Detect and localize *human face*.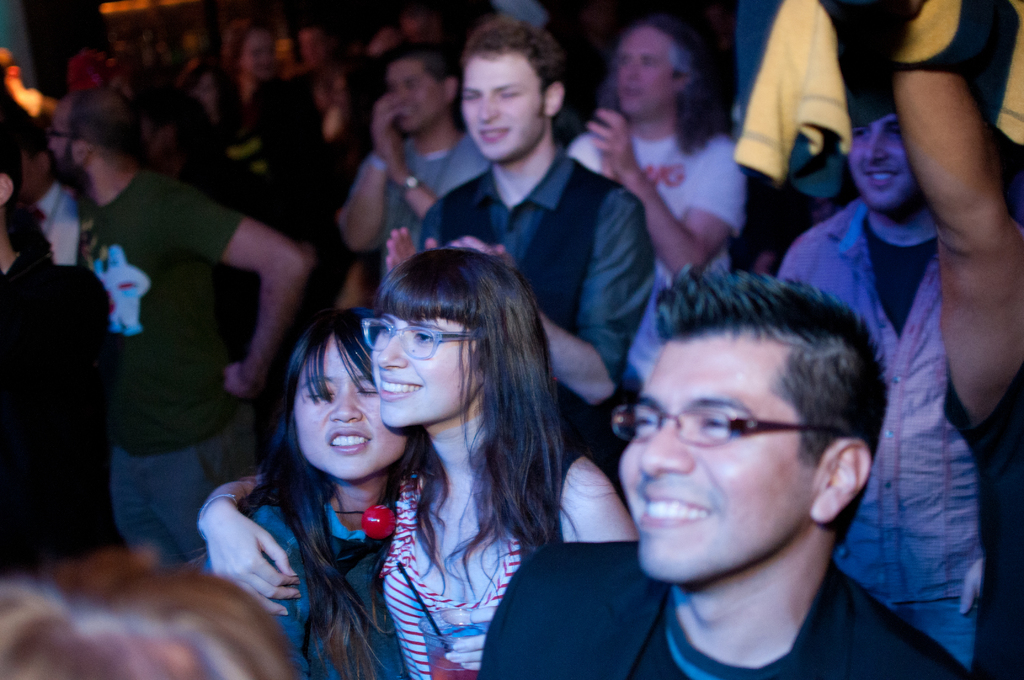
Localized at l=367, t=303, r=471, b=430.
